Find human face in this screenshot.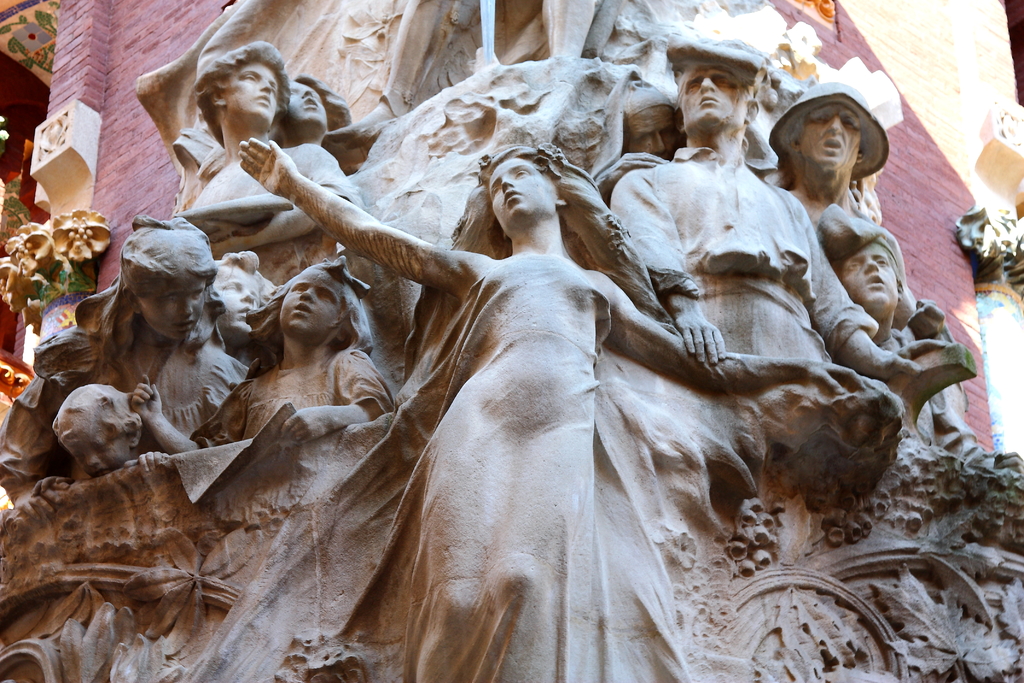
The bounding box for human face is {"left": 805, "top": 105, "right": 861, "bottom": 167}.
